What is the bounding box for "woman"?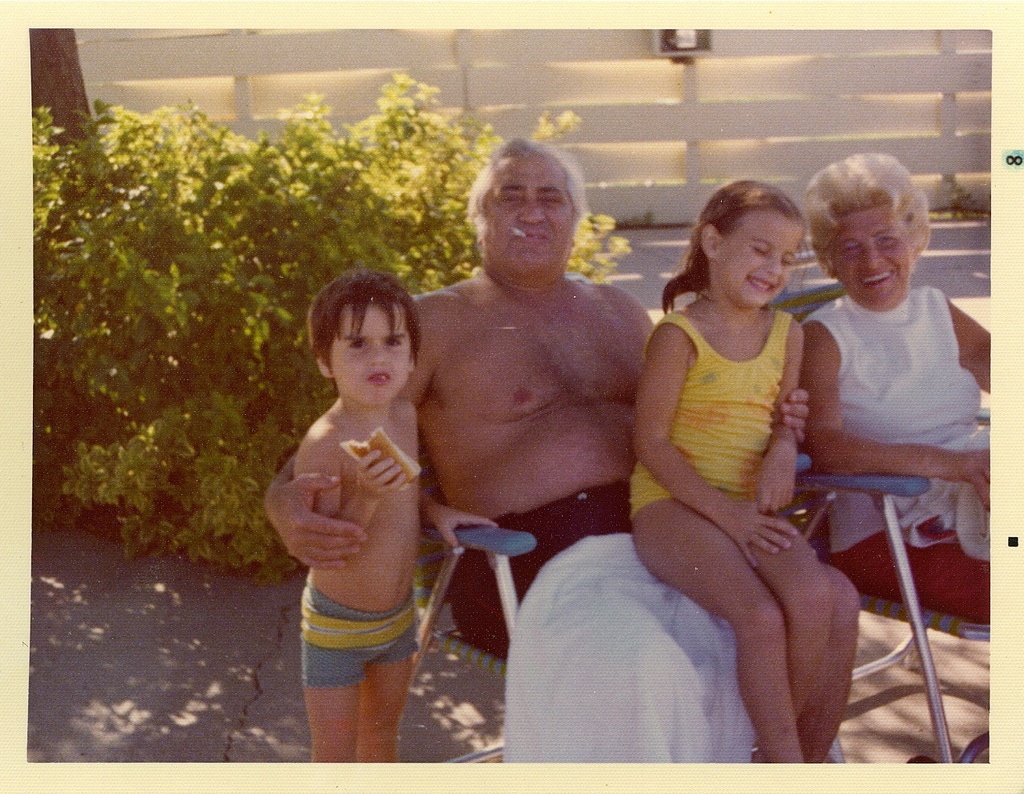
x1=786, y1=135, x2=1000, y2=630.
